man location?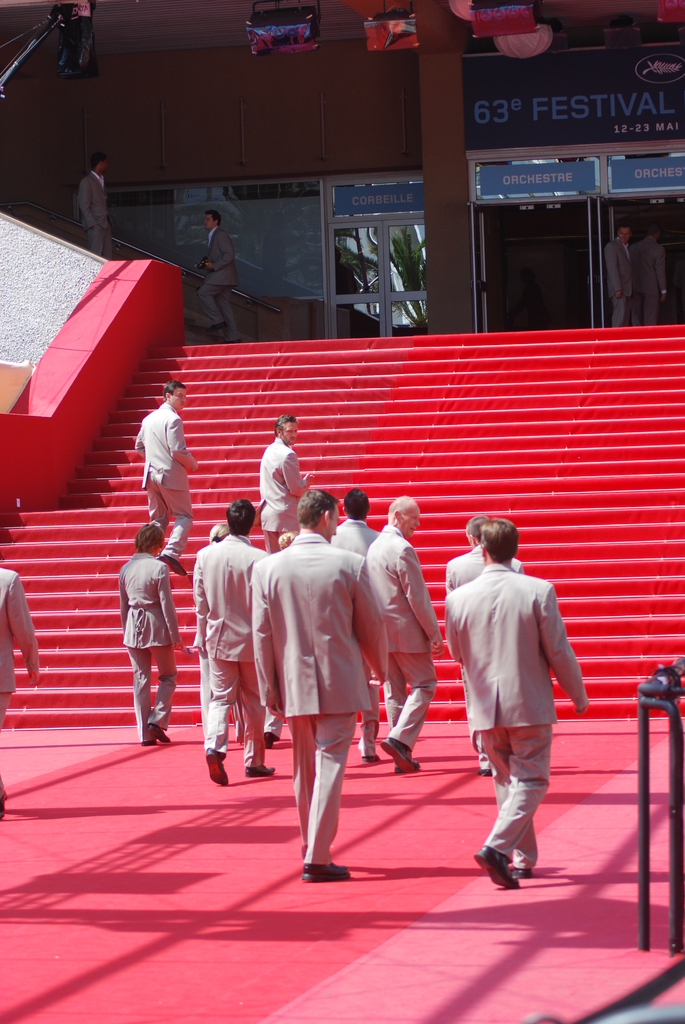
<bbox>636, 225, 667, 328</bbox>
